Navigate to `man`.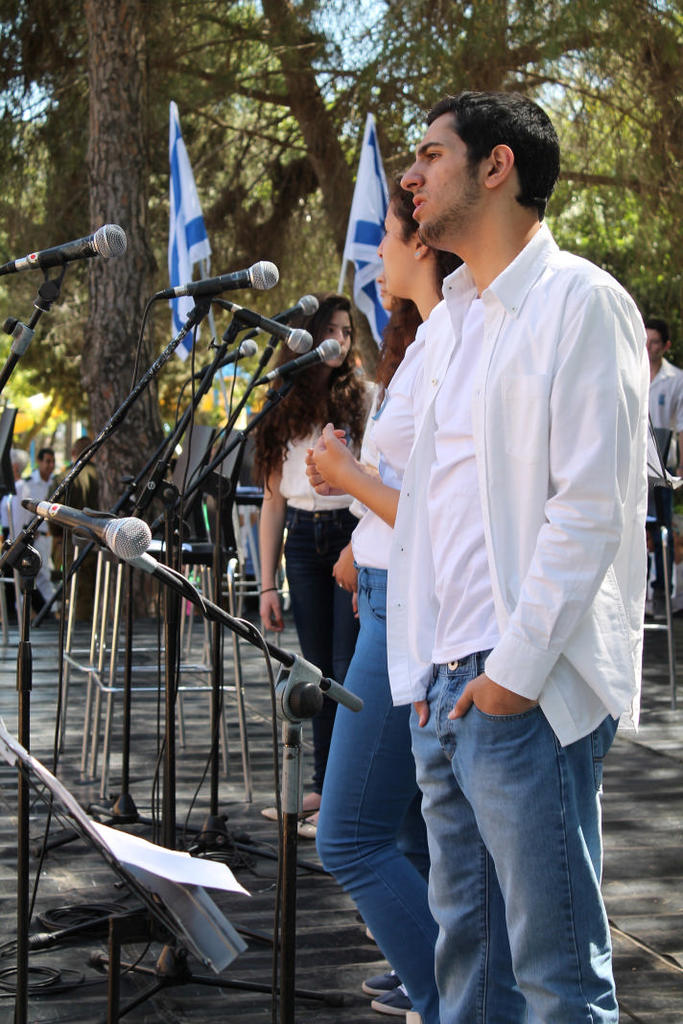
Navigation target: {"x1": 336, "y1": 108, "x2": 647, "y2": 1023}.
